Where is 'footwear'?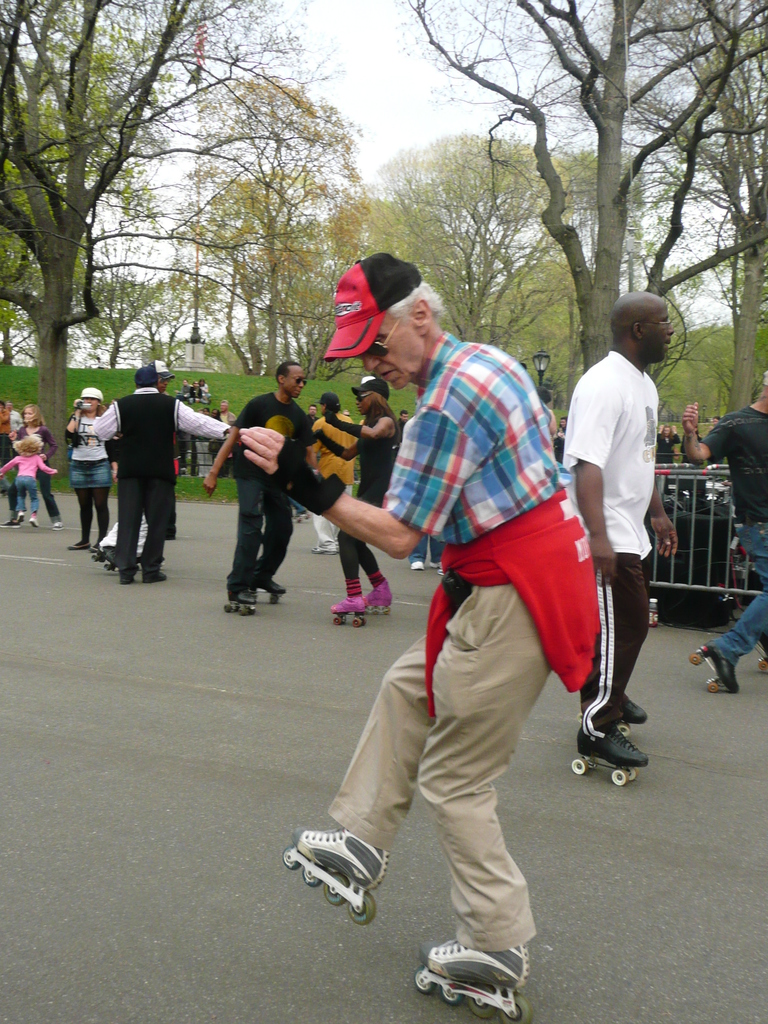
<region>312, 544, 339, 553</region>.
